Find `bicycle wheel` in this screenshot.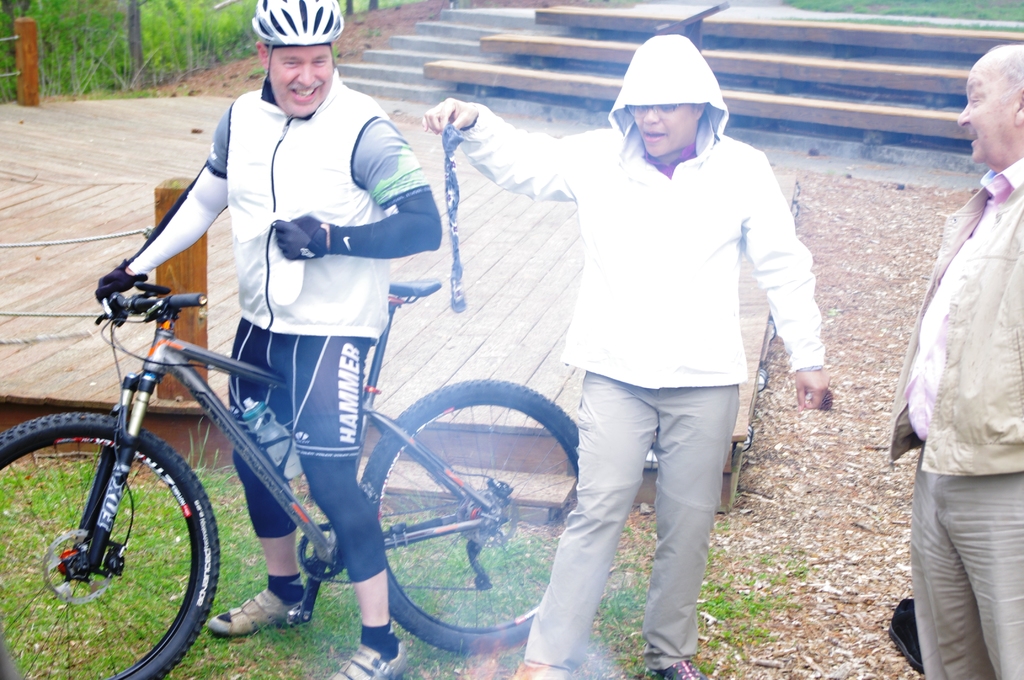
The bounding box for `bicycle wheel` is x1=360, y1=375, x2=578, y2=656.
